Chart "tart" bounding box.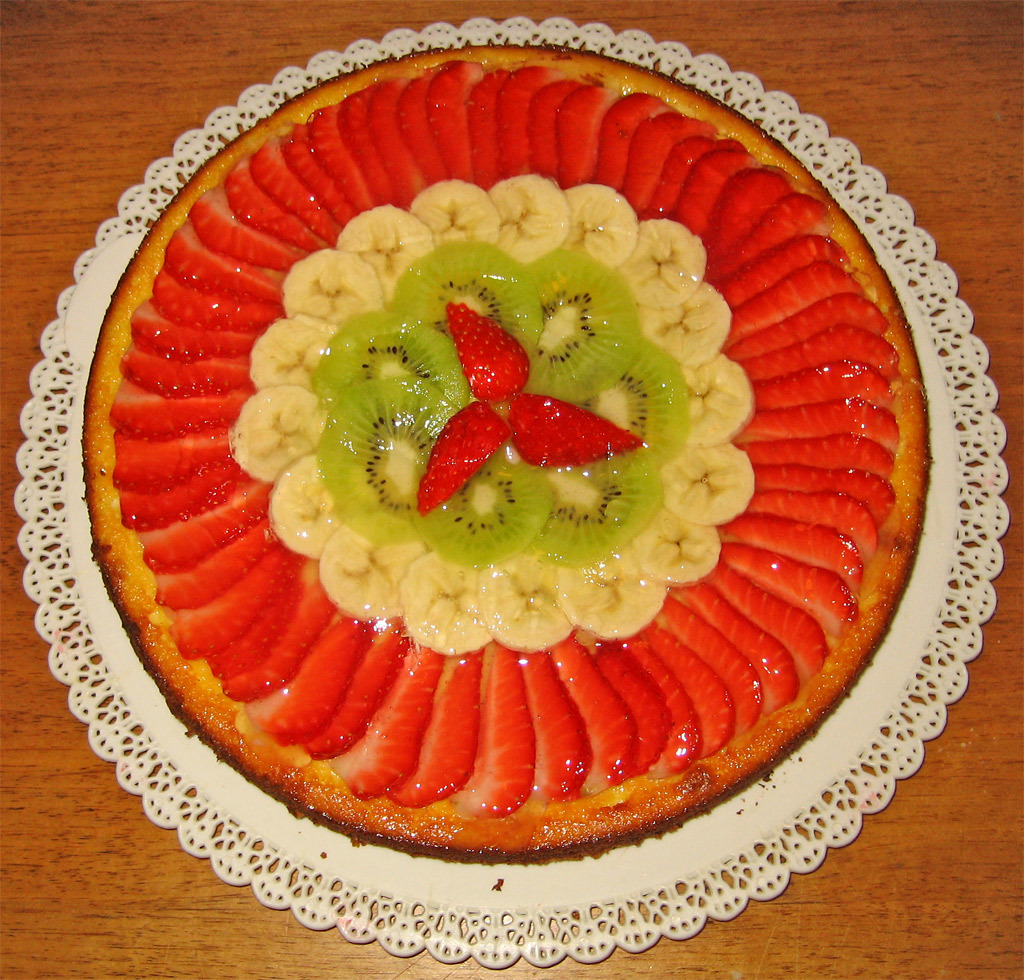
Charted: BBox(81, 104, 932, 878).
